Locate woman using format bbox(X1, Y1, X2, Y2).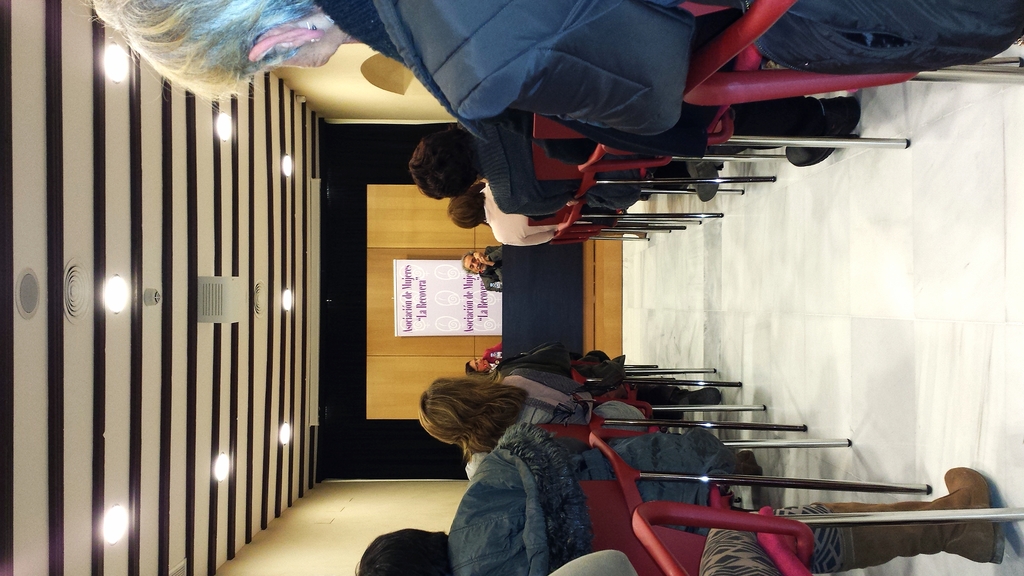
bbox(88, 0, 862, 168).
